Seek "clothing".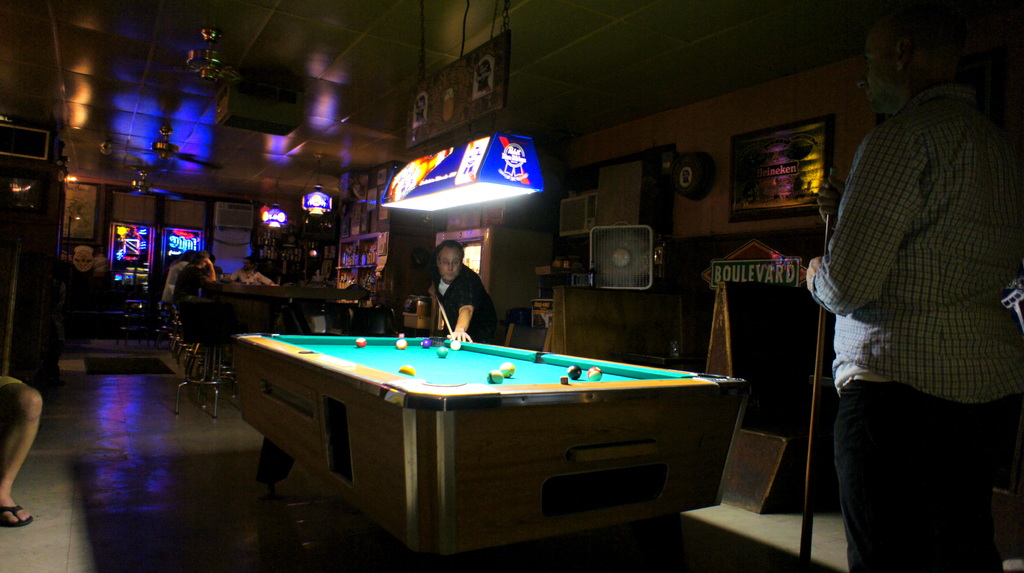
BBox(431, 262, 493, 348).
